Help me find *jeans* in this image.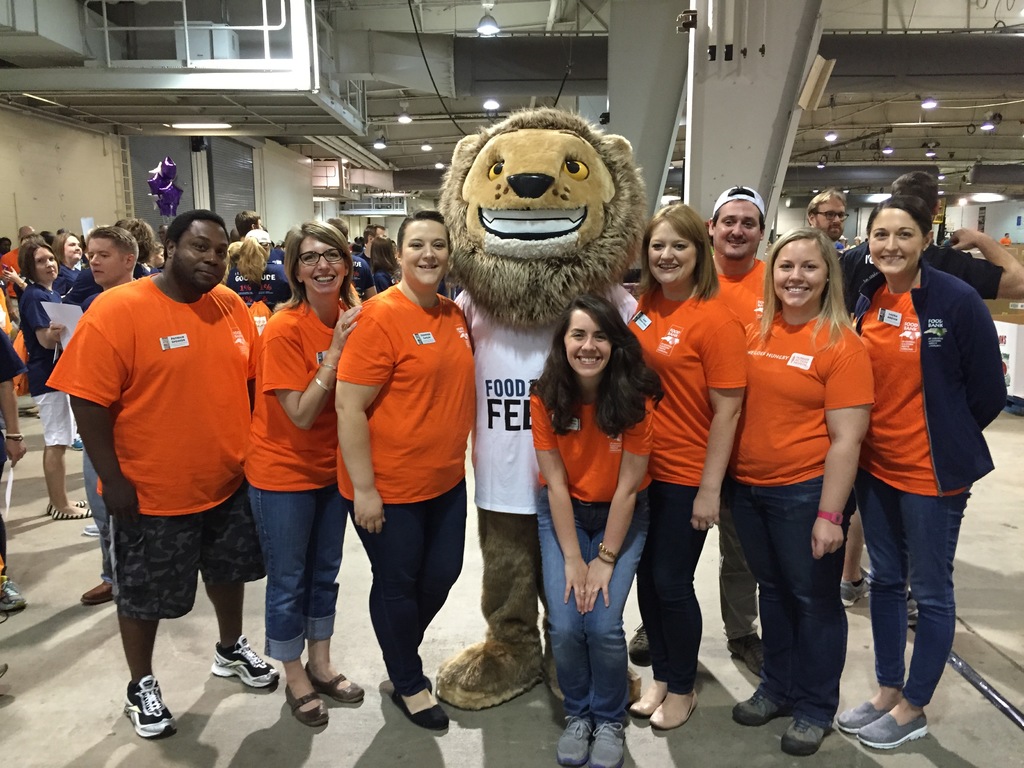
Found it: 246/485/351/660.
